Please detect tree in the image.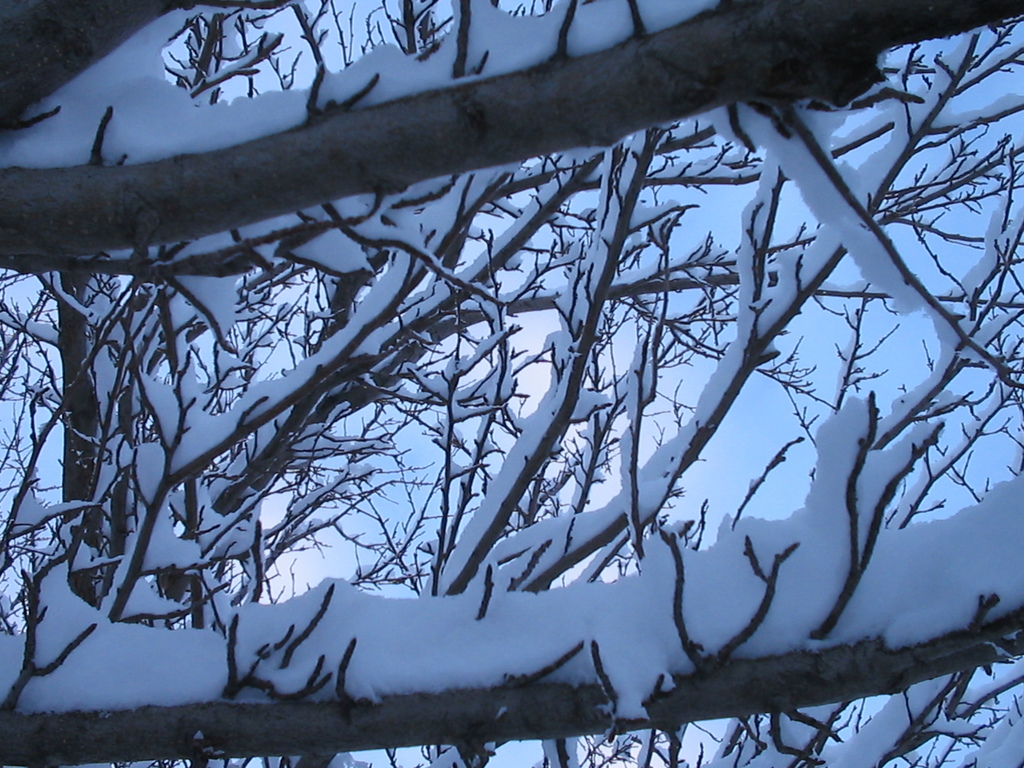
[42, 10, 998, 765].
